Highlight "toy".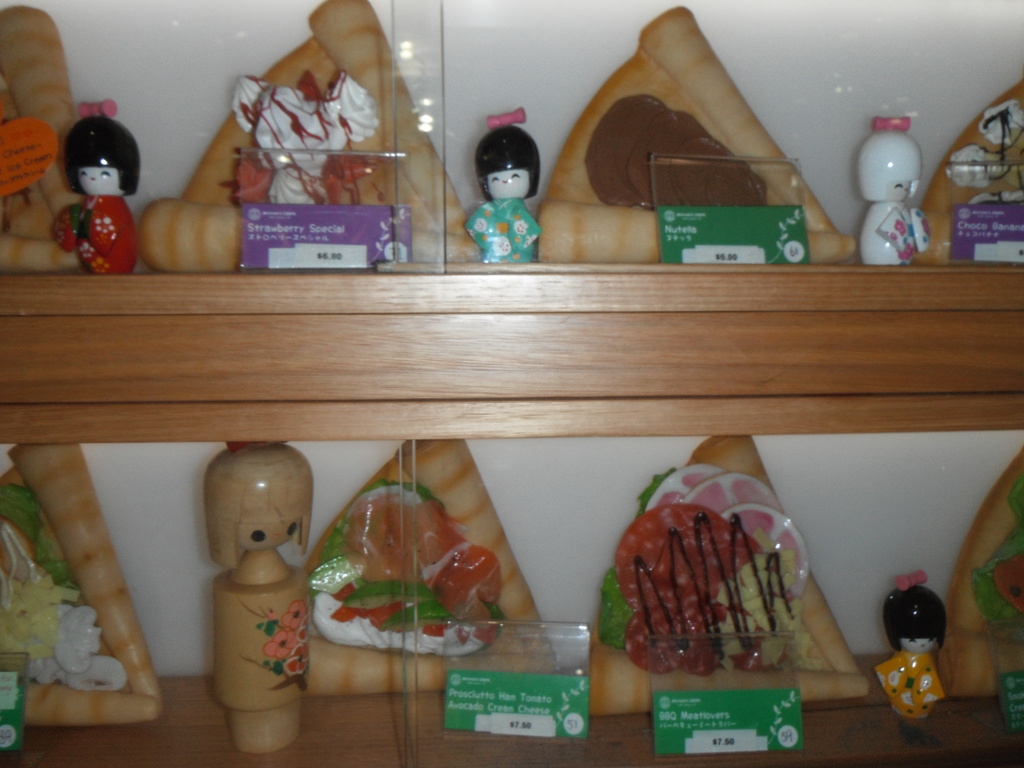
Highlighted region: x1=857, y1=115, x2=932, y2=268.
